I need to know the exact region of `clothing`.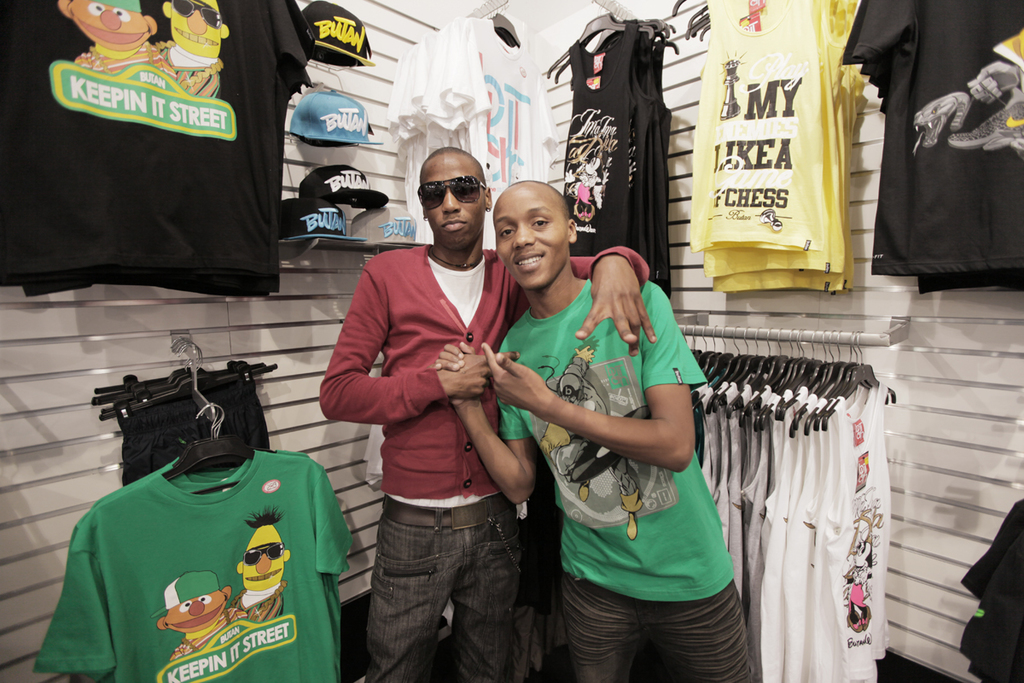
Region: box=[317, 241, 652, 679].
